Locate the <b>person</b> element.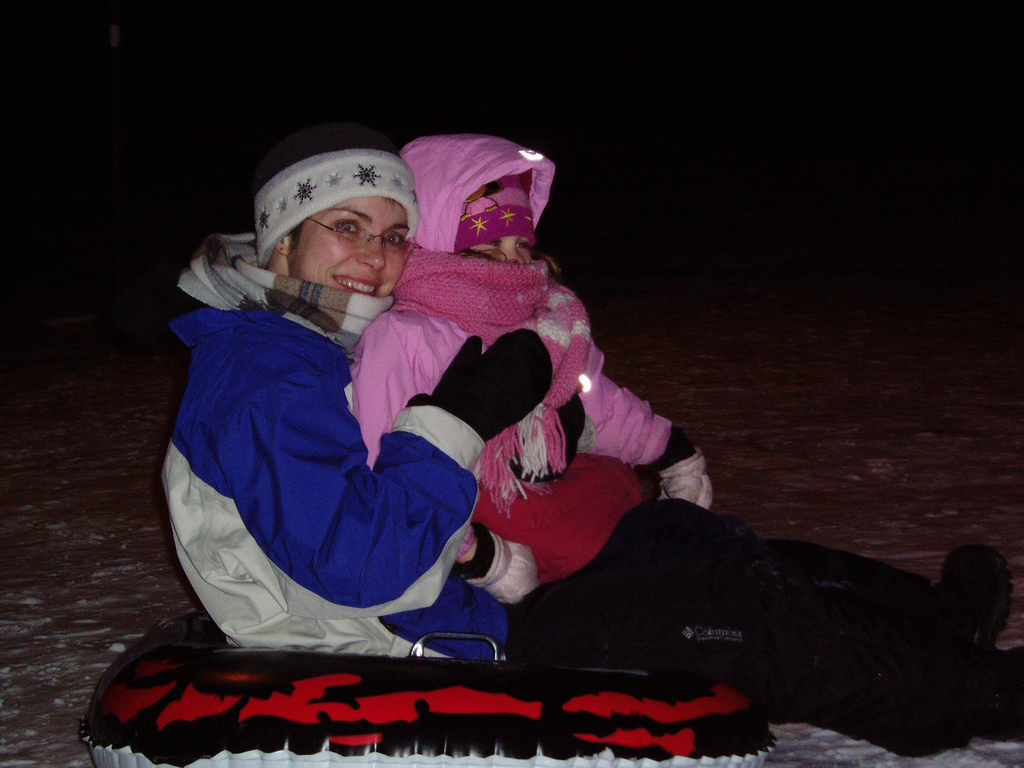
Element bbox: locate(160, 123, 1023, 759).
